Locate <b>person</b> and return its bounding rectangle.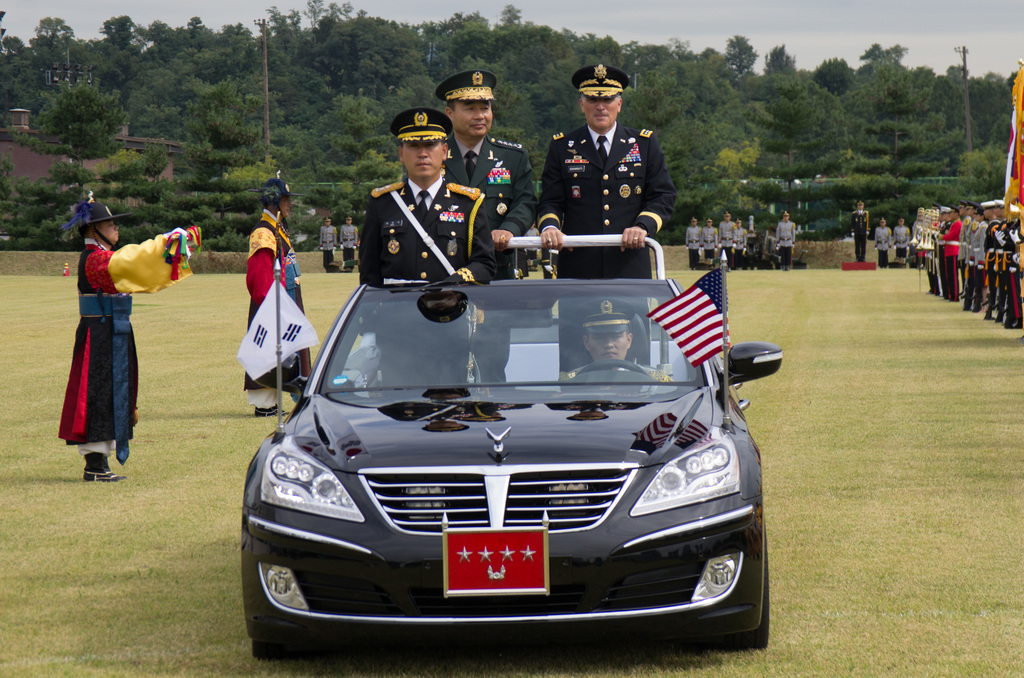
318 218 340 275.
